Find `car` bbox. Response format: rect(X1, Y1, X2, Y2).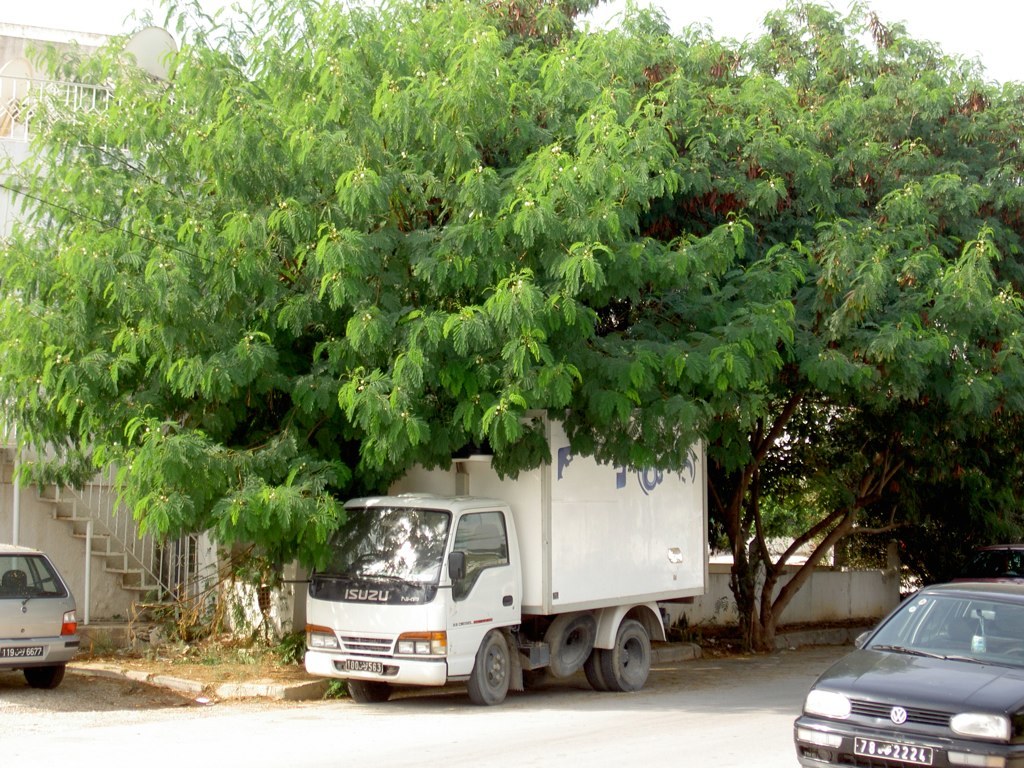
rect(794, 576, 1023, 767).
